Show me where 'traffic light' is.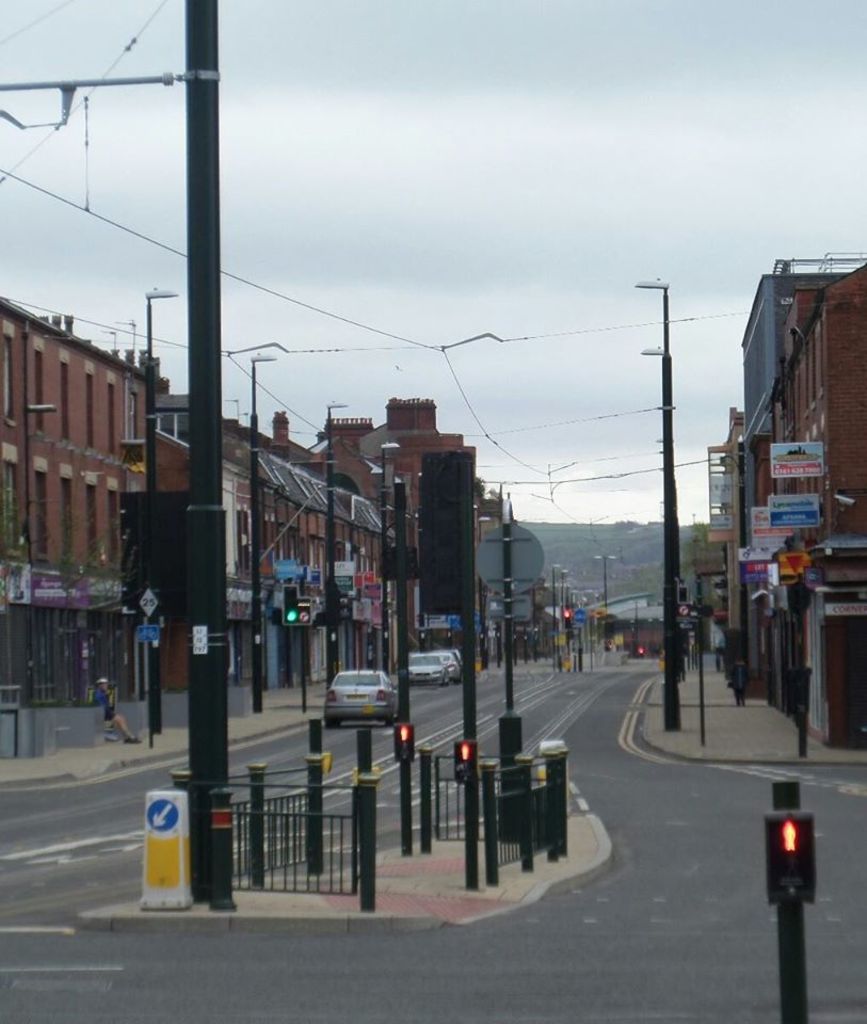
'traffic light' is at x1=285, y1=586, x2=301, y2=627.
